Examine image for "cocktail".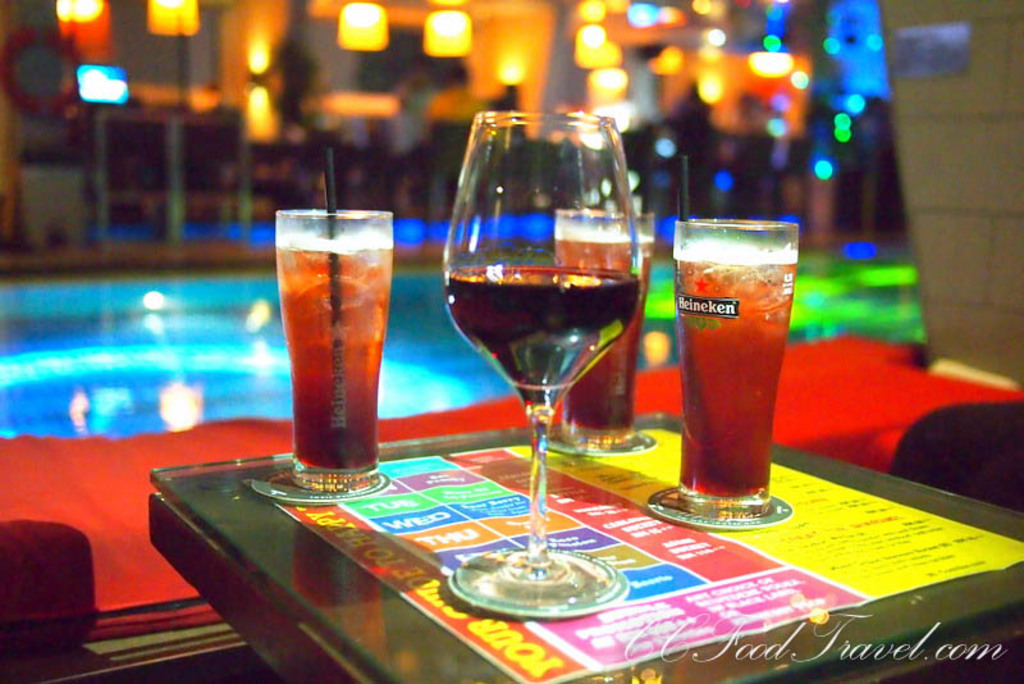
Examination result: l=269, t=145, r=393, b=492.
